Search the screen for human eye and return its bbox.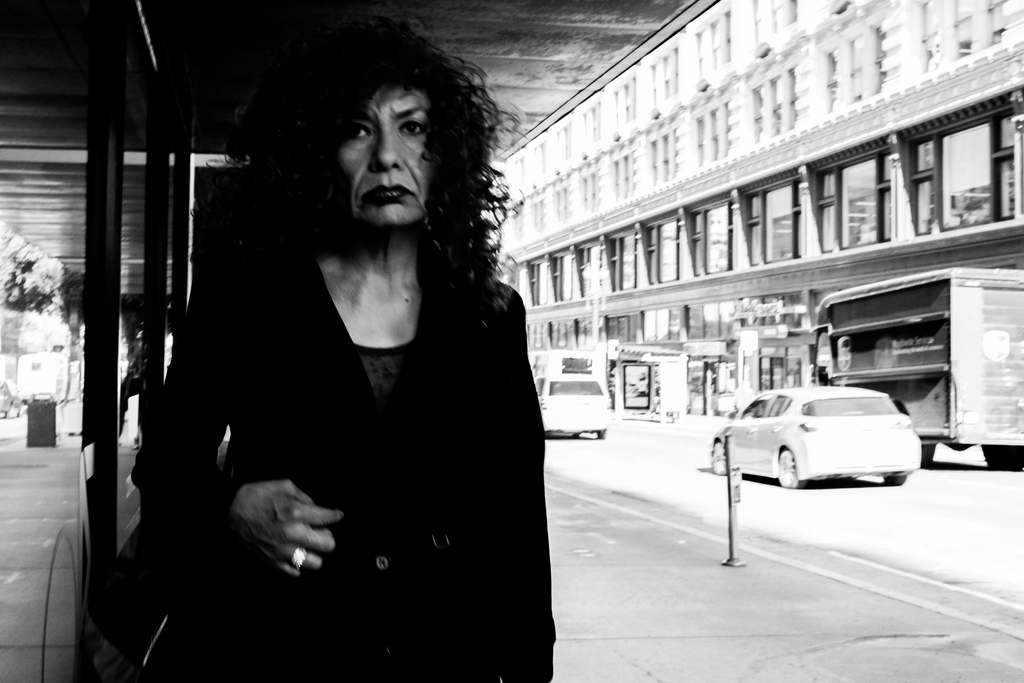
Found: <region>392, 110, 433, 138</region>.
